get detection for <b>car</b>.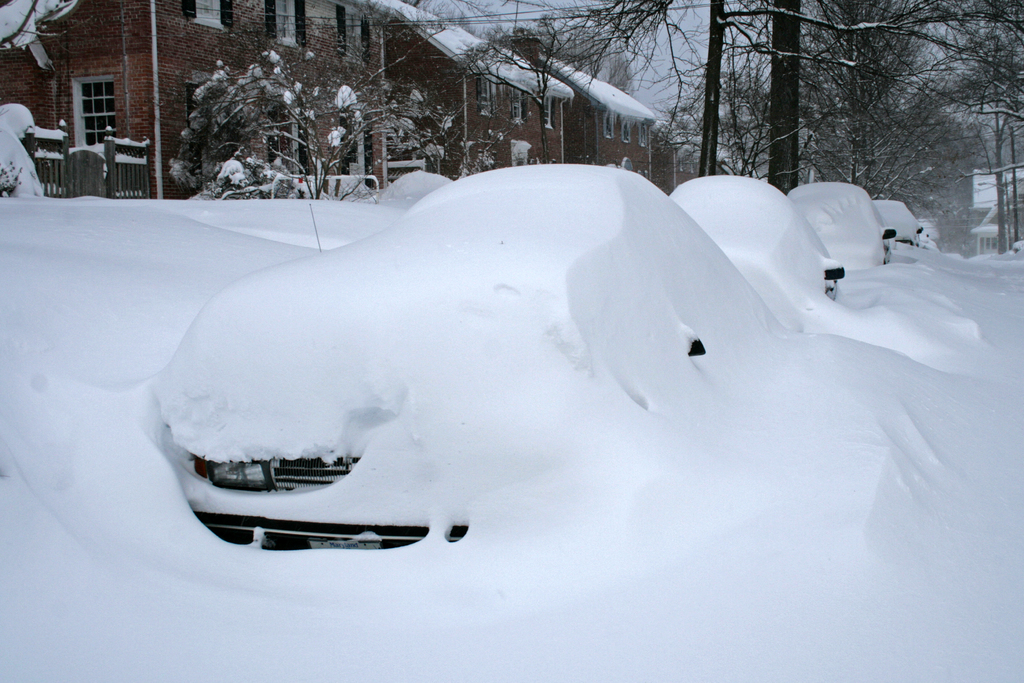
Detection: x1=867 y1=194 x2=923 y2=244.
